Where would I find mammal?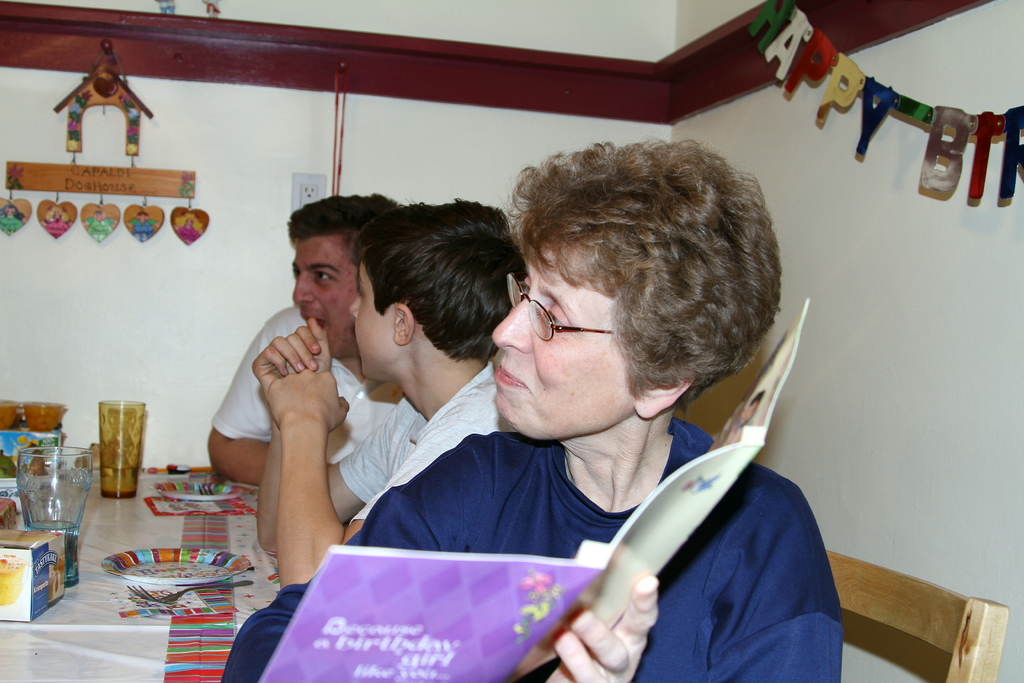
At crop(252, 194, 527, 589).
